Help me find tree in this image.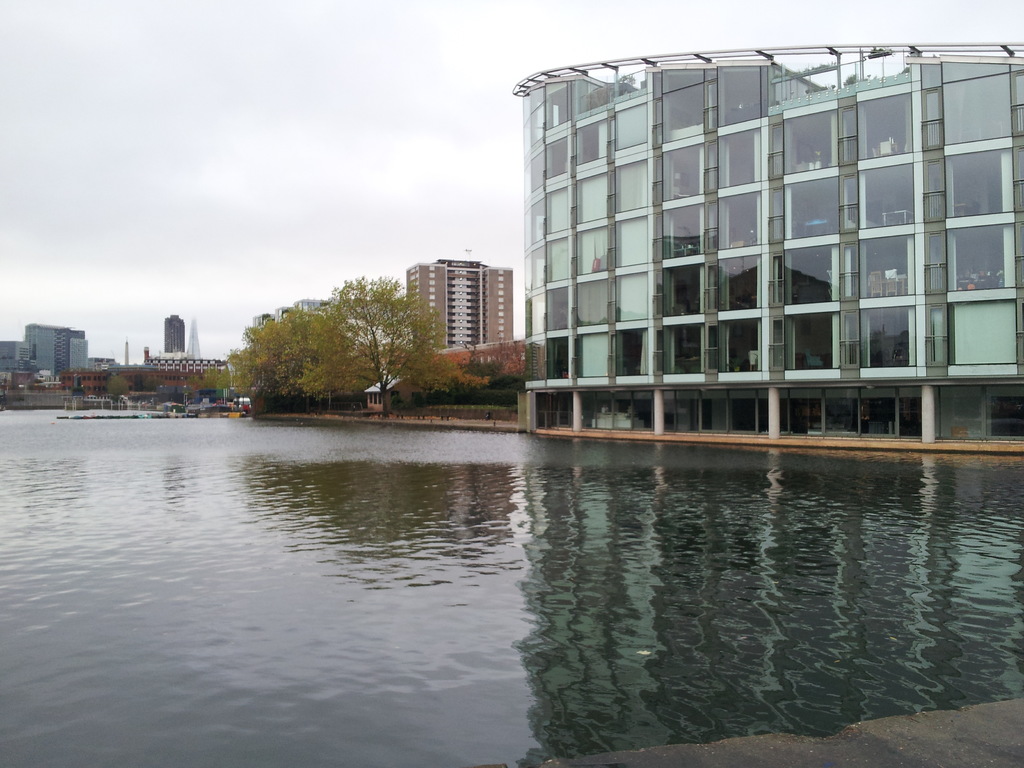
Found it: [x1=340, y1=275, x2=443, y2=398].
